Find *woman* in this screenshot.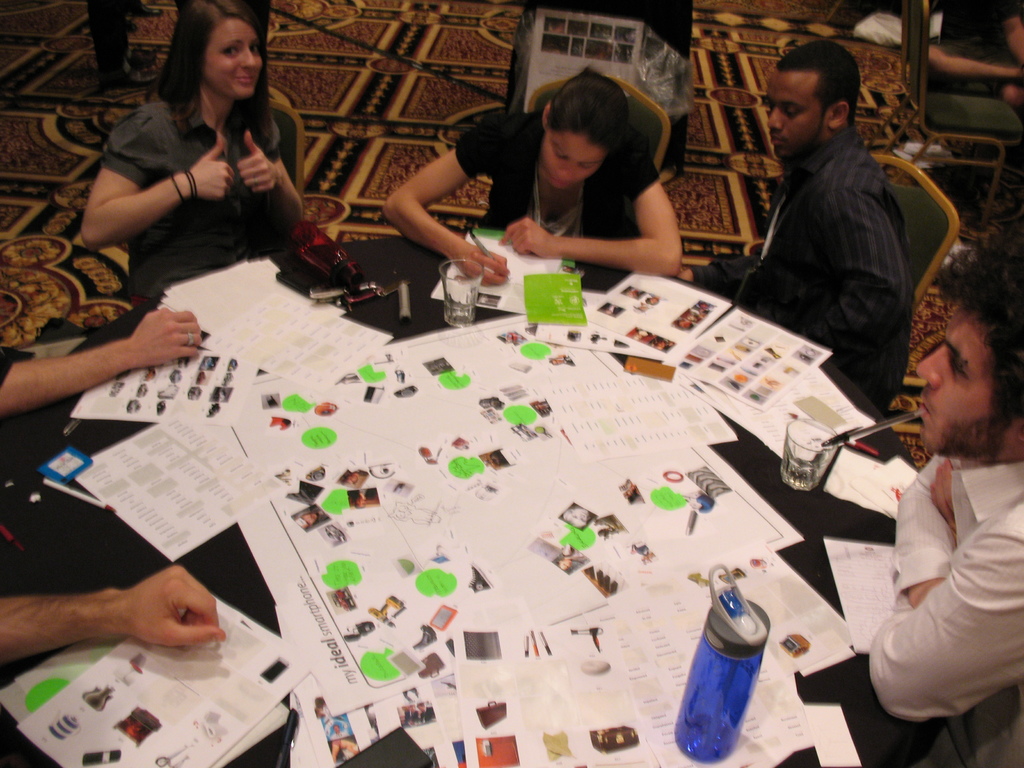
The bounding box for *woman* is <bbox>77, 13, 336, 341</bbox>.
